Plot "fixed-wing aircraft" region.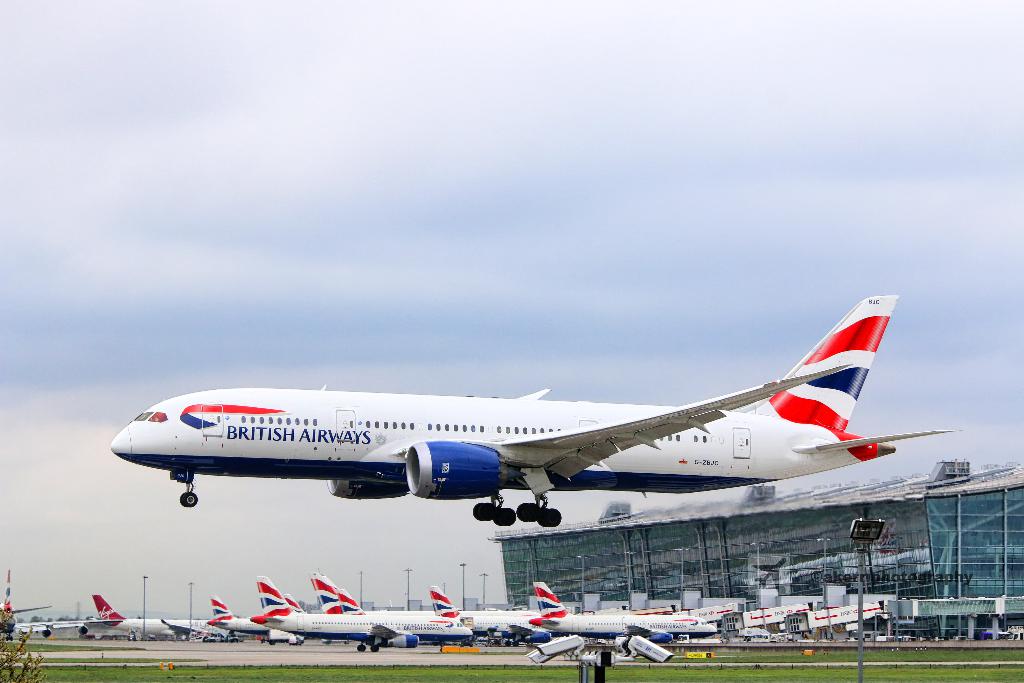
Plotted at [x1=95, y1=288, x2=977, y2=531].
